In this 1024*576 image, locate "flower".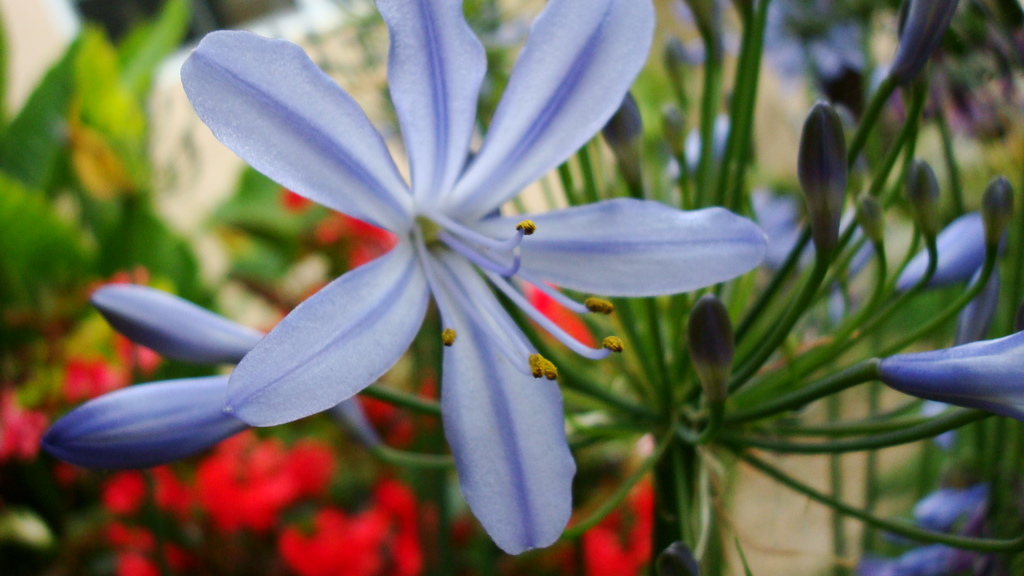
Bounding box: bbox=[173, 1, 774, 554].
